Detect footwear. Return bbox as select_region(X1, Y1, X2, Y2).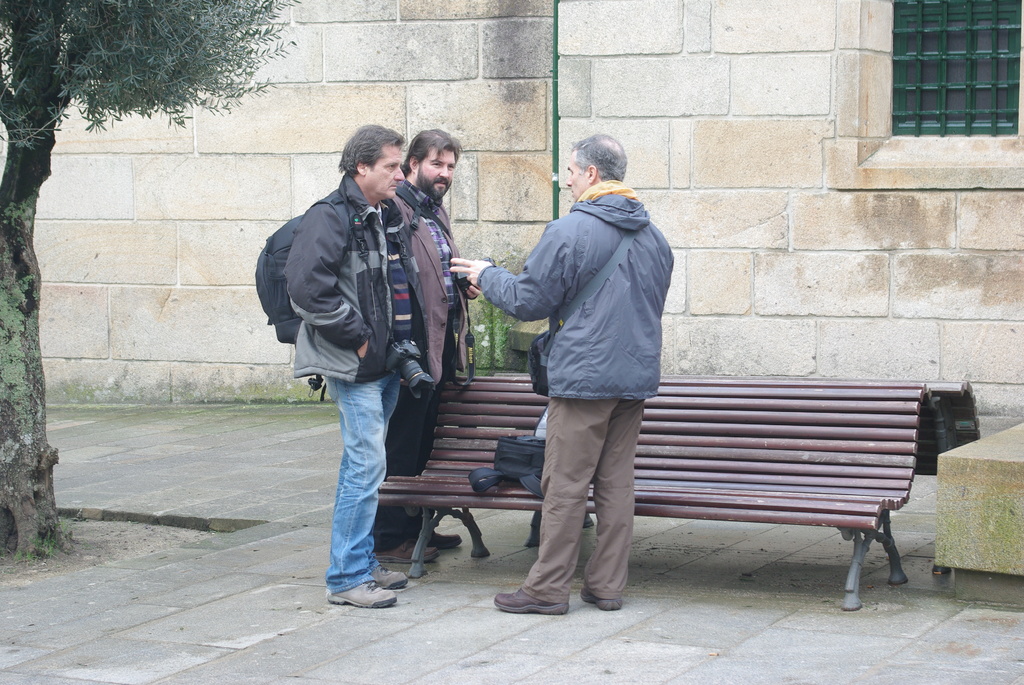
select_region(371, 560, 403, 592).
